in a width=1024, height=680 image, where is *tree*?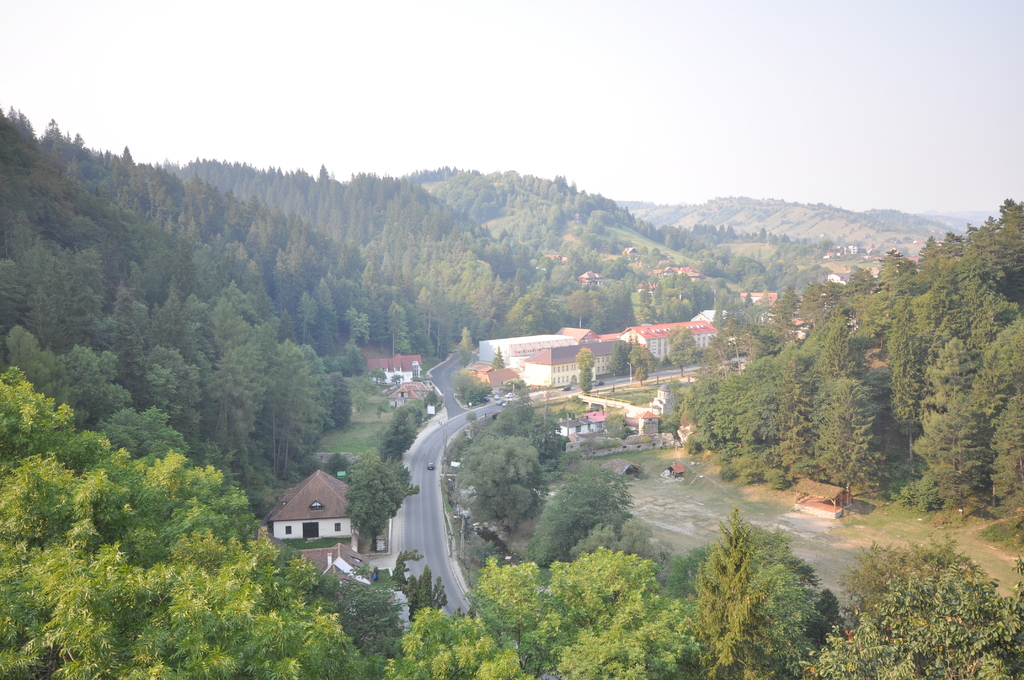
(97, 399, 193, 471).
